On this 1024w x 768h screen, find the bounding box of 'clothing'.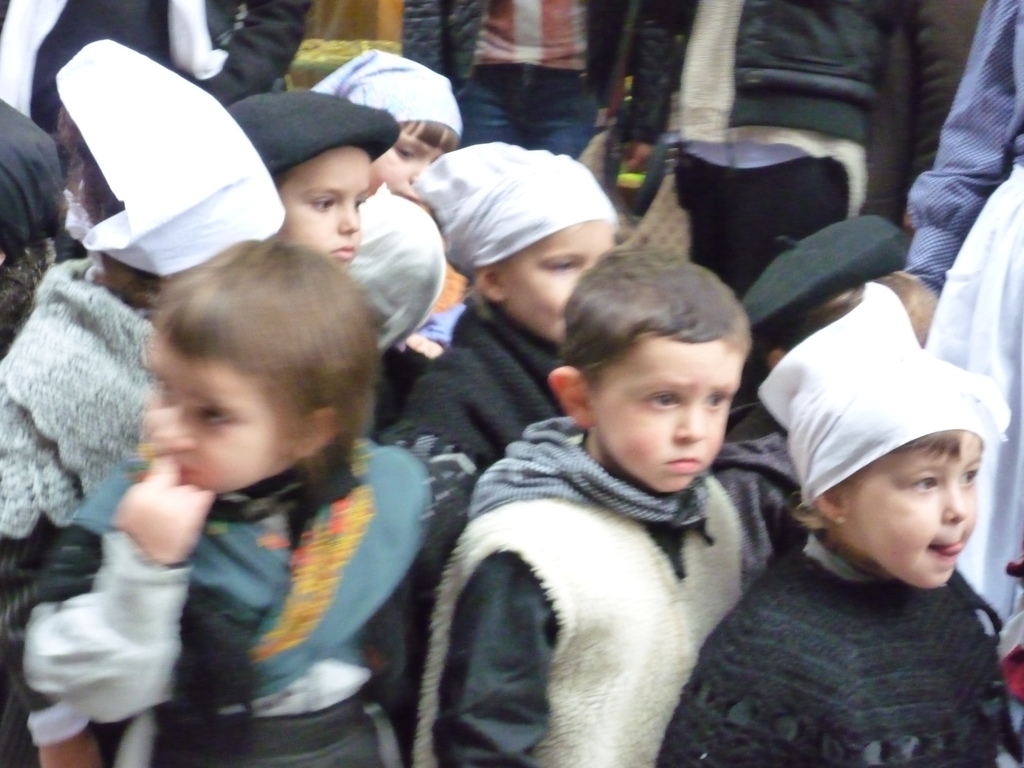
Bounding box: l=440, t=358, r=821, b=765.
